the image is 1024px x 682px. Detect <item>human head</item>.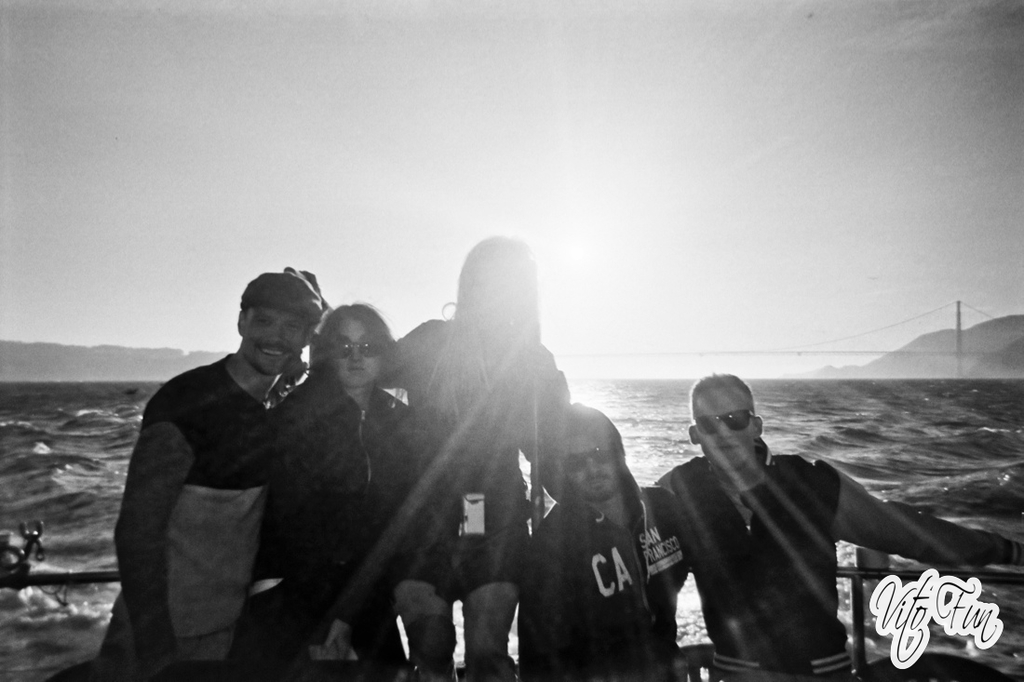
Detection: 237:270:320:372.
